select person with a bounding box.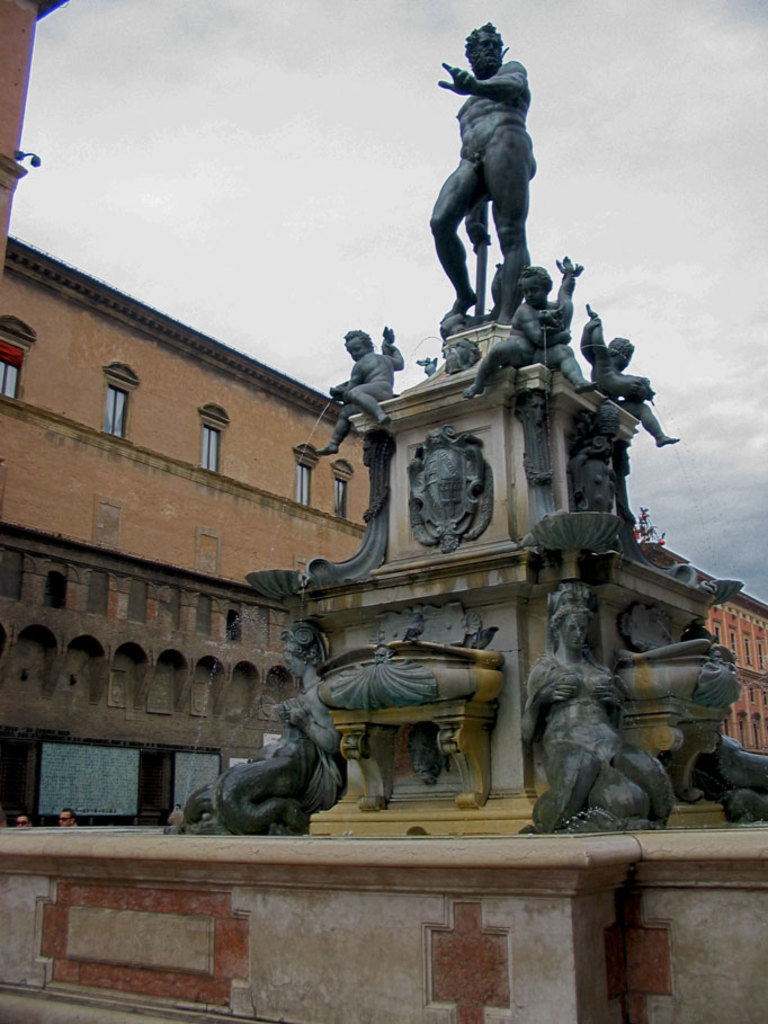
431,0,552,339.
